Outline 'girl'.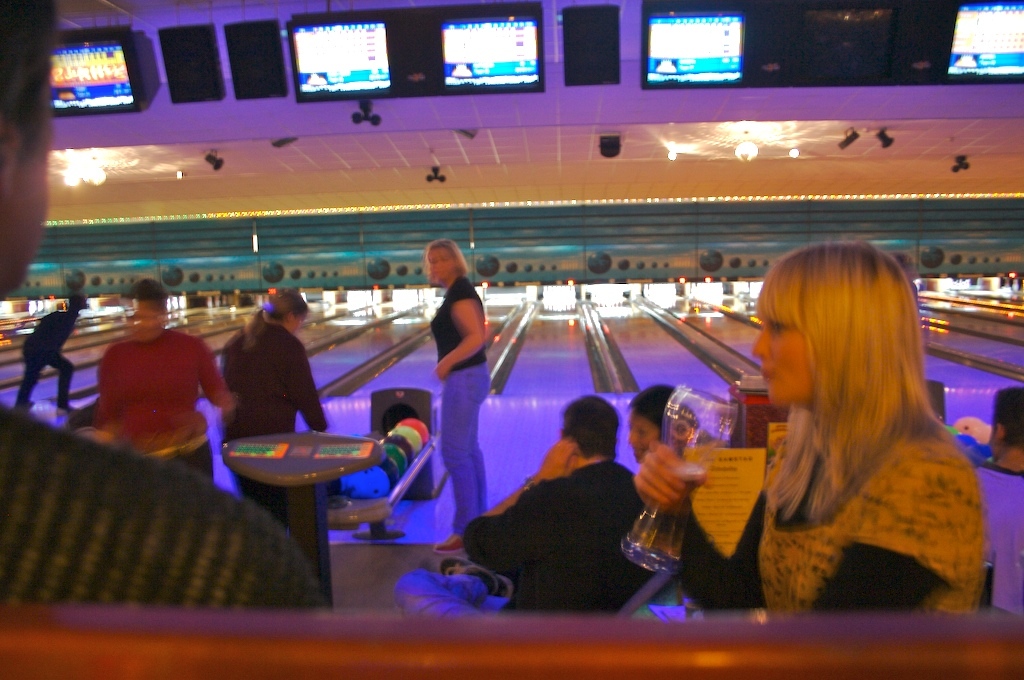
Outline: 221:286:334:528.
